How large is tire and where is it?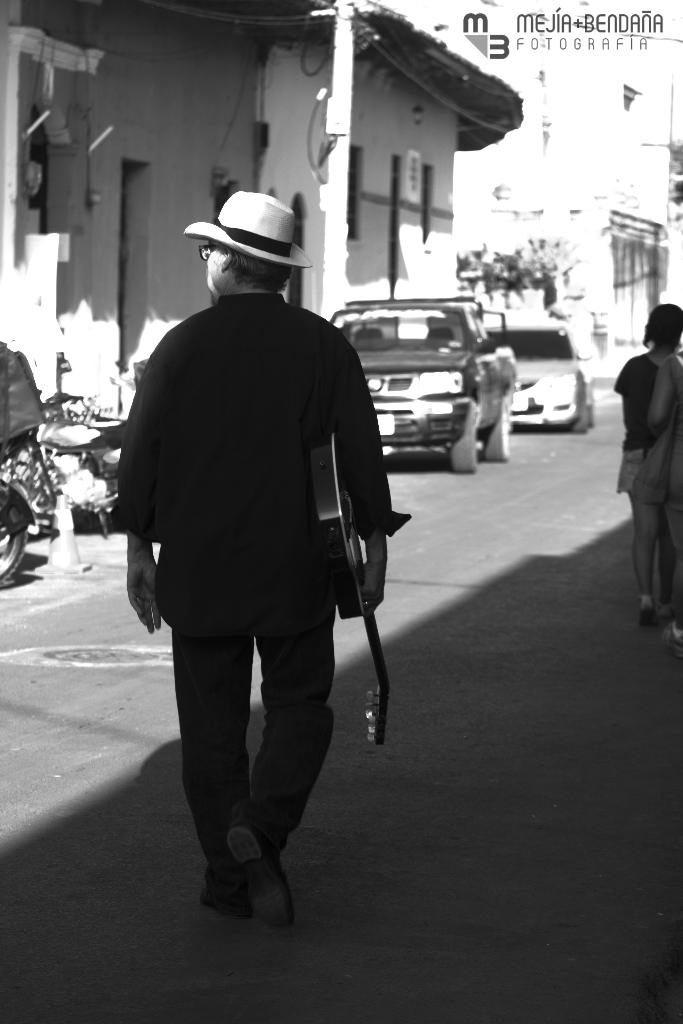
Bounding box: detection(566, 390, 592, 435).
